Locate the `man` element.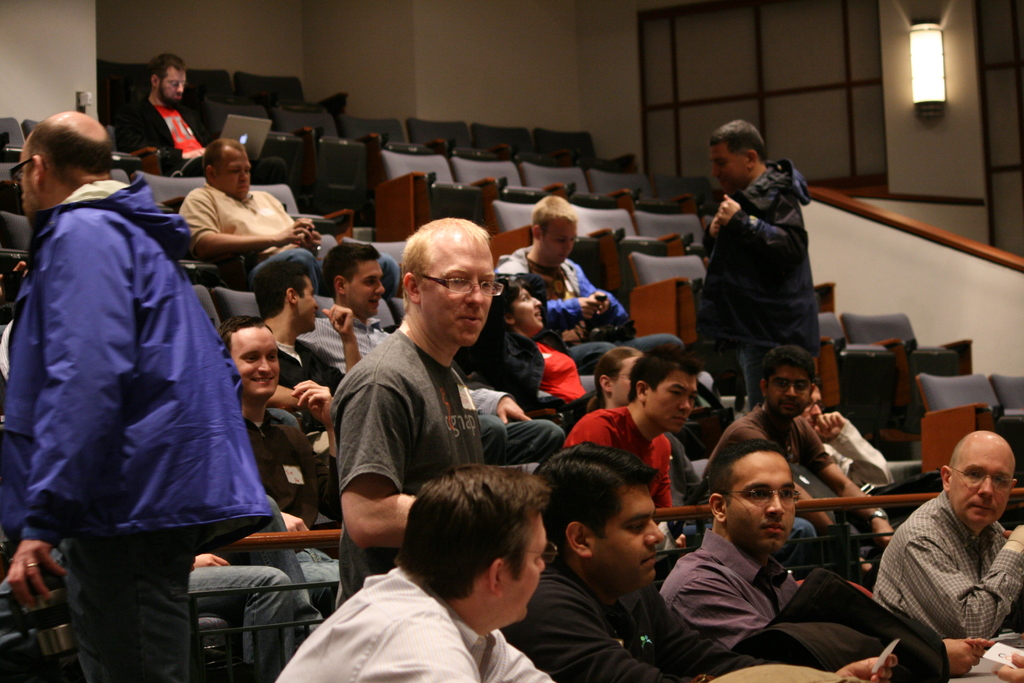
Element bbox: 112:55:285:177.
